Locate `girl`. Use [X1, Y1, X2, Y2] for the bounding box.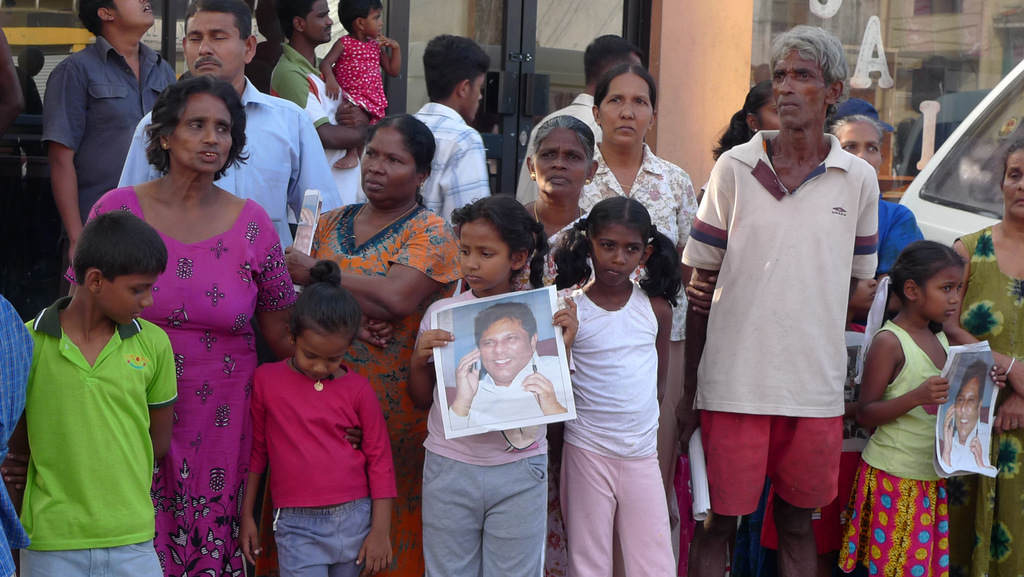
[237, 253, 397, 576].
